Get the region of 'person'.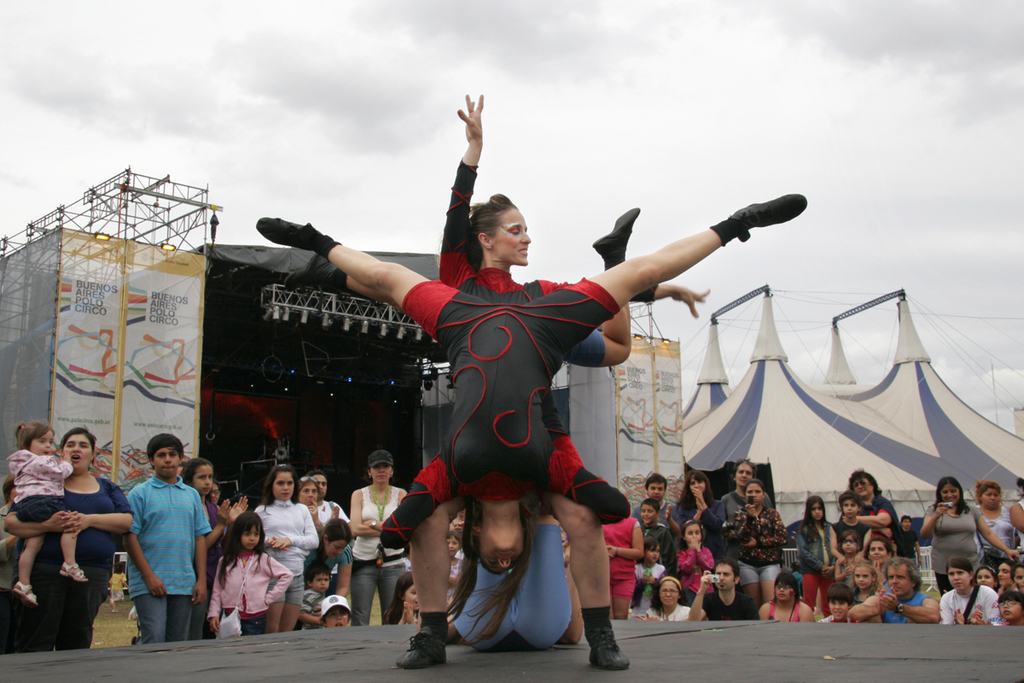
601:494:646:616.
